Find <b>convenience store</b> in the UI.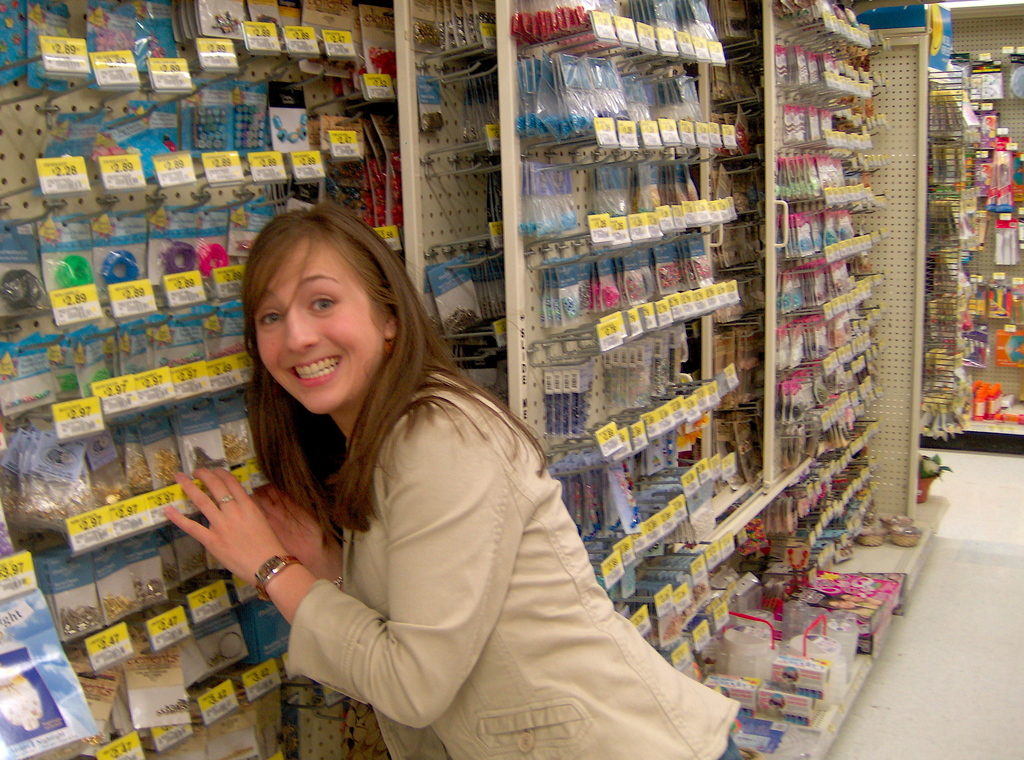
UI element at (35,0,1023,752).
